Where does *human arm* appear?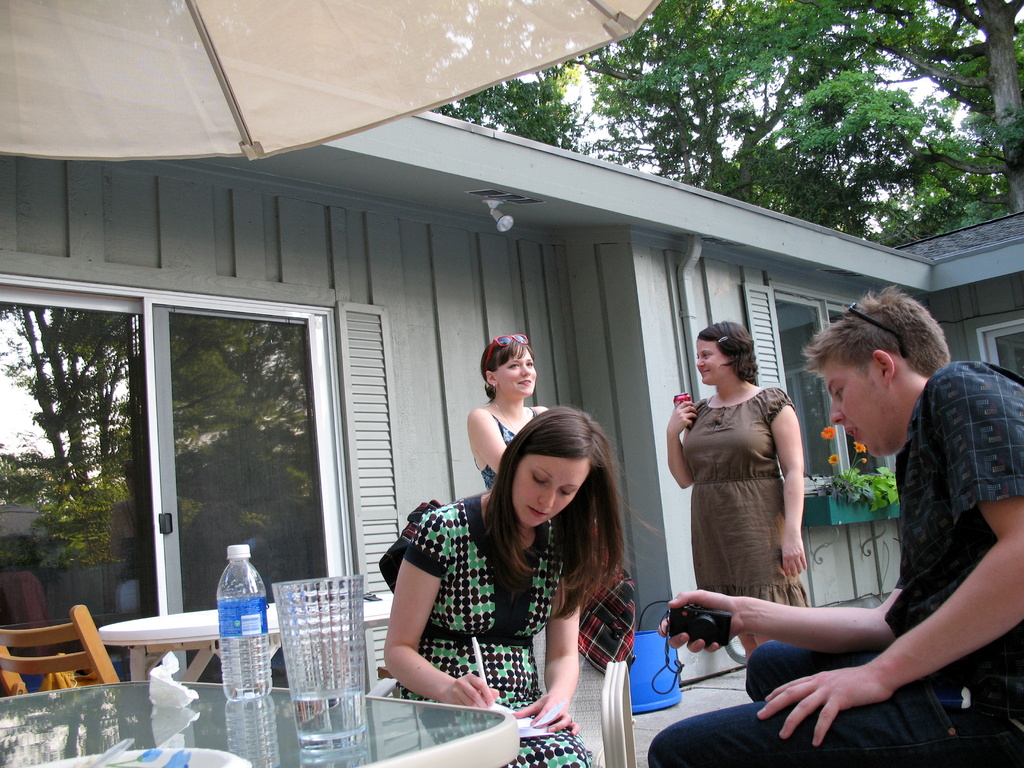
Appears at (656, 569, 900, 657).
